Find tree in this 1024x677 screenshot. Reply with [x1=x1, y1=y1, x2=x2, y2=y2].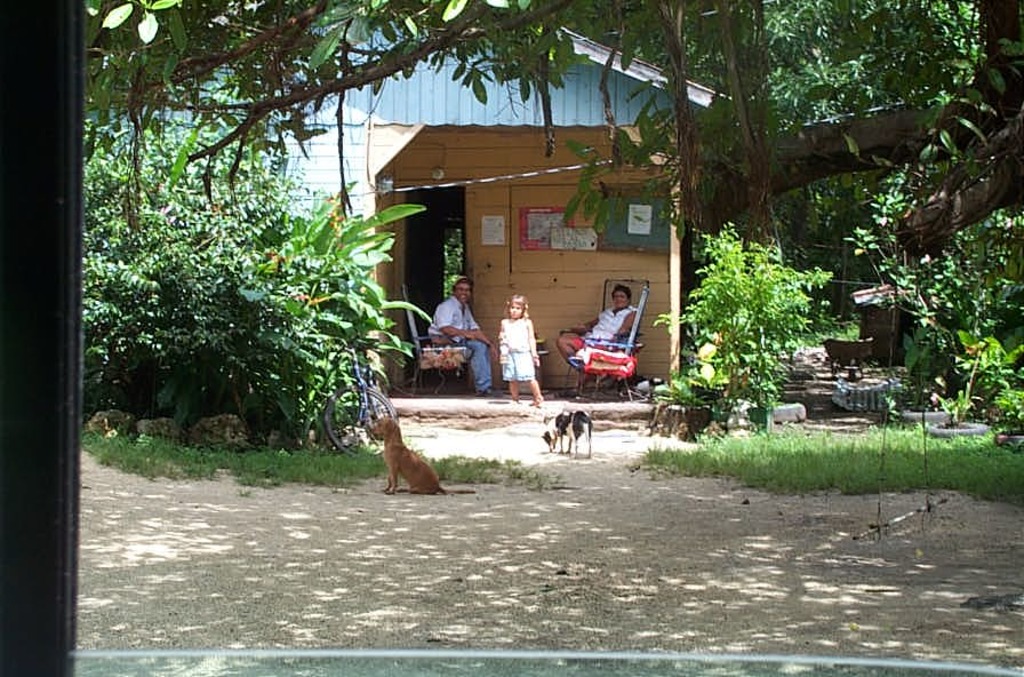
[x1=67, y1=104, x2=303, y2=437].
